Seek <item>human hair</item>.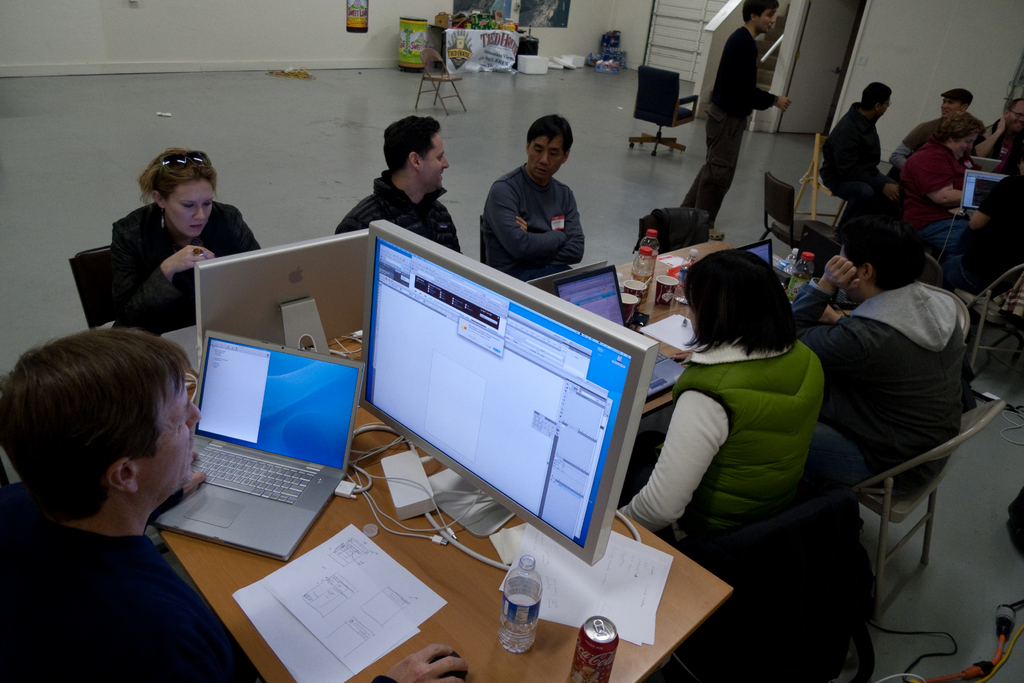
bbox=[525, 116, 578, 173].
